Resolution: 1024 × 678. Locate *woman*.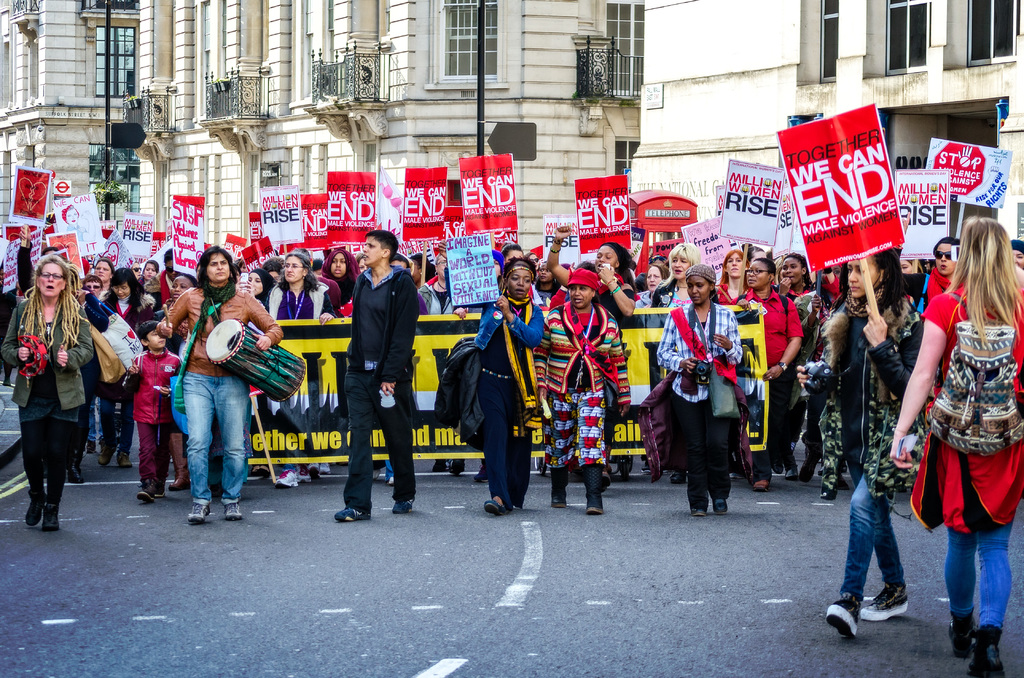
[left=97, top=270, right=159, bottom=467].
